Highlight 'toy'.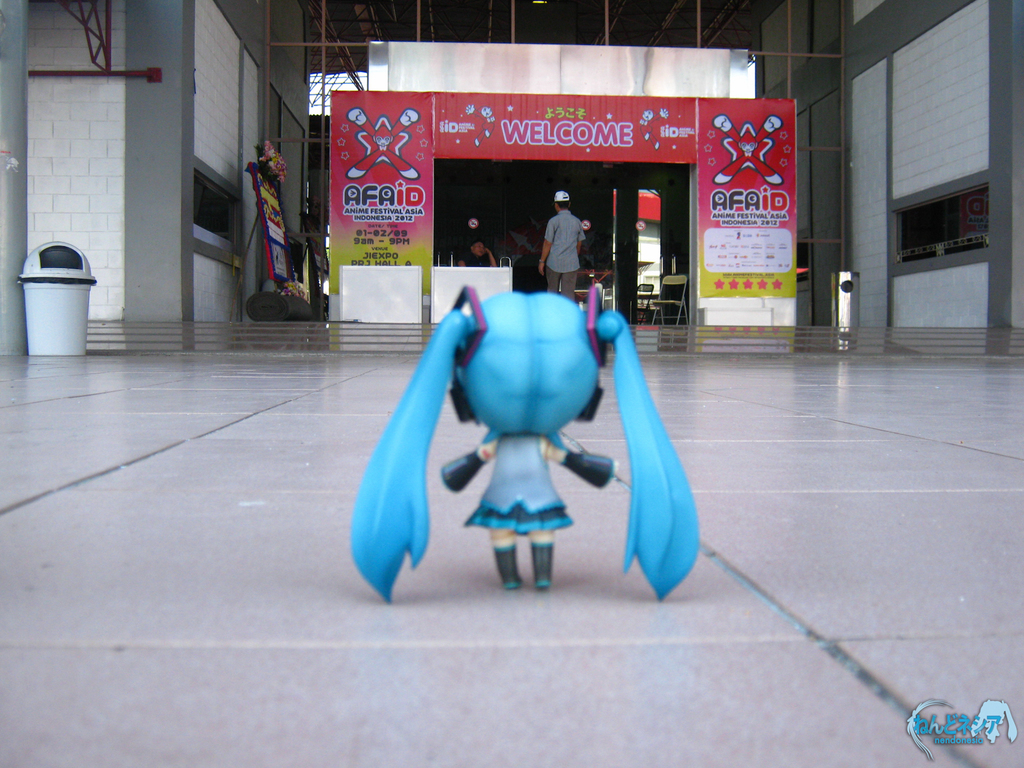
Highlighted region: select_region(348, 276, 700, 602).
